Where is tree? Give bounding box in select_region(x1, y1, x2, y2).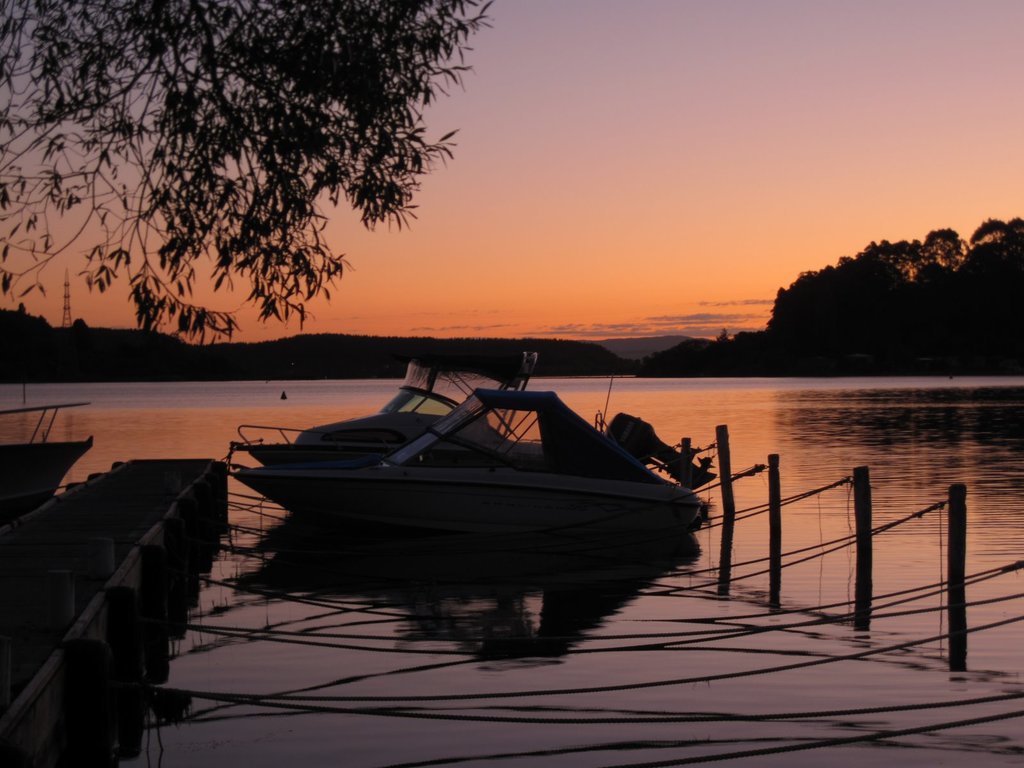
select_region(589, 205, 1023, 381).
